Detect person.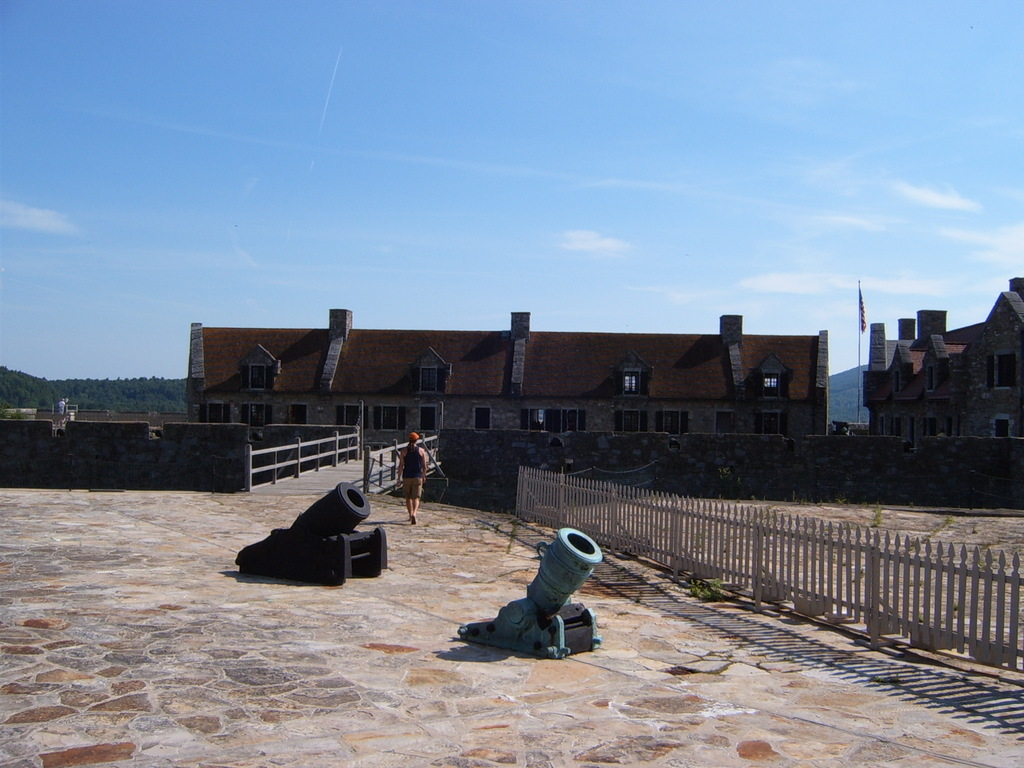
Detected at 55,396,68,416.
